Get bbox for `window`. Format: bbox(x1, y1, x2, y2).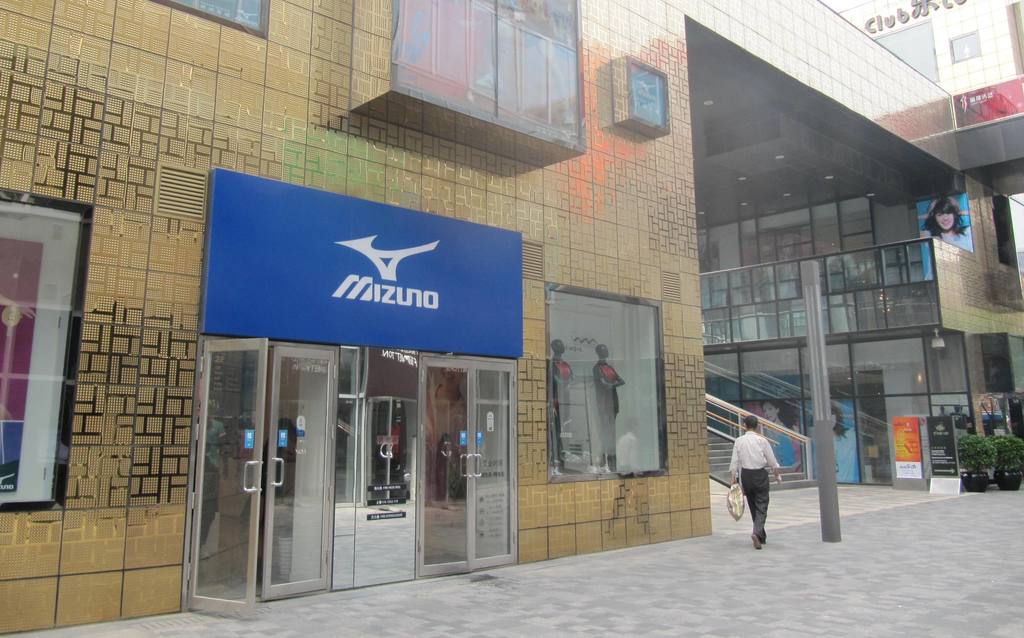
bbox(8, 163, 83, 519).
